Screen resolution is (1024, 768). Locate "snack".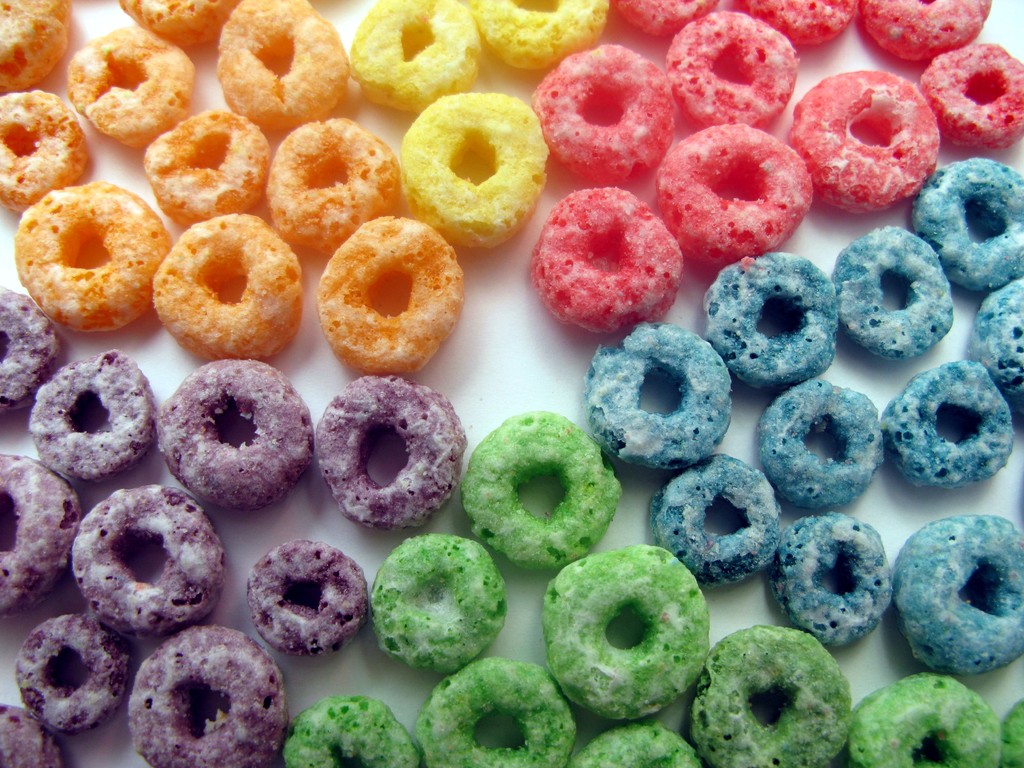
pyautogui.locateOnScreen(686, 626, 849, 767).
